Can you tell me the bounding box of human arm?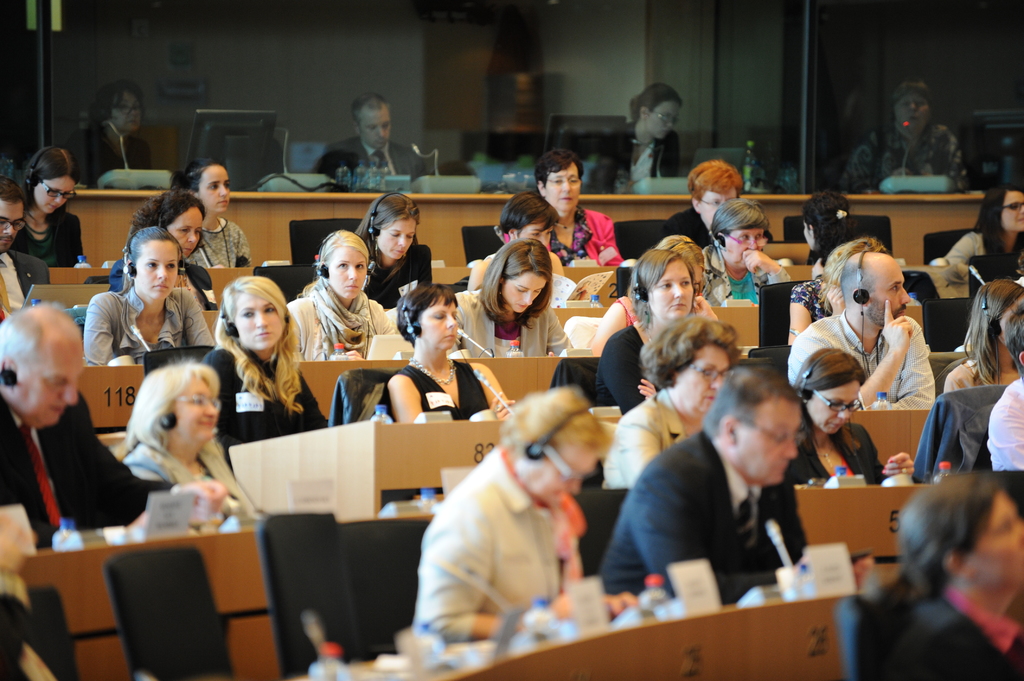
(x1=369, y1=291, x2=416, y2=346).
